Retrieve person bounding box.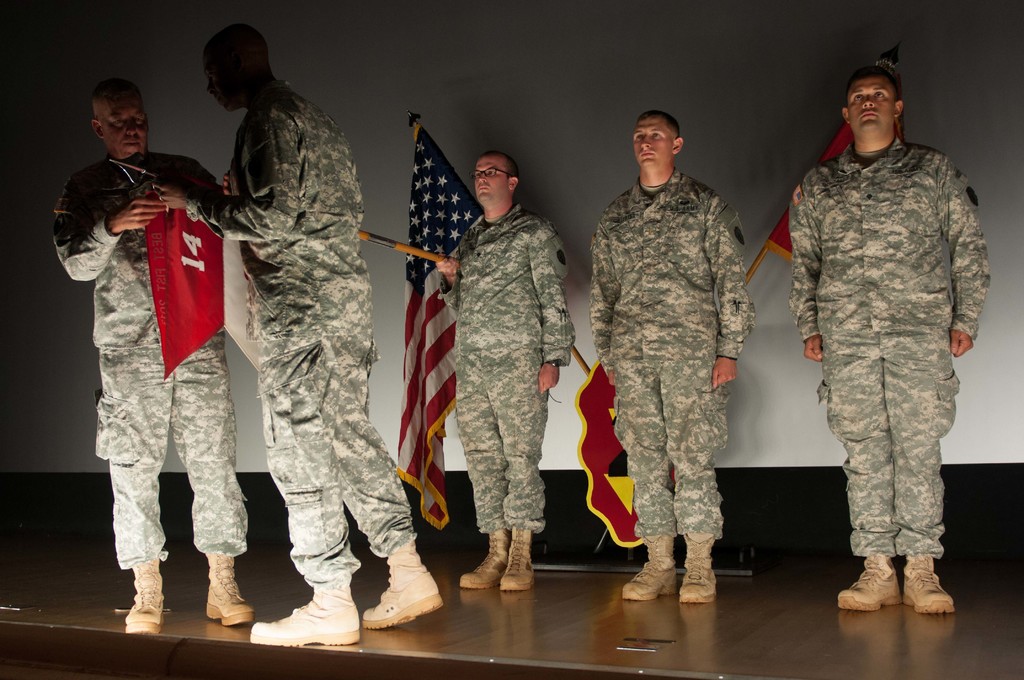
Bounding box: [x1=150, y1=22, x2=448, y2=651].
